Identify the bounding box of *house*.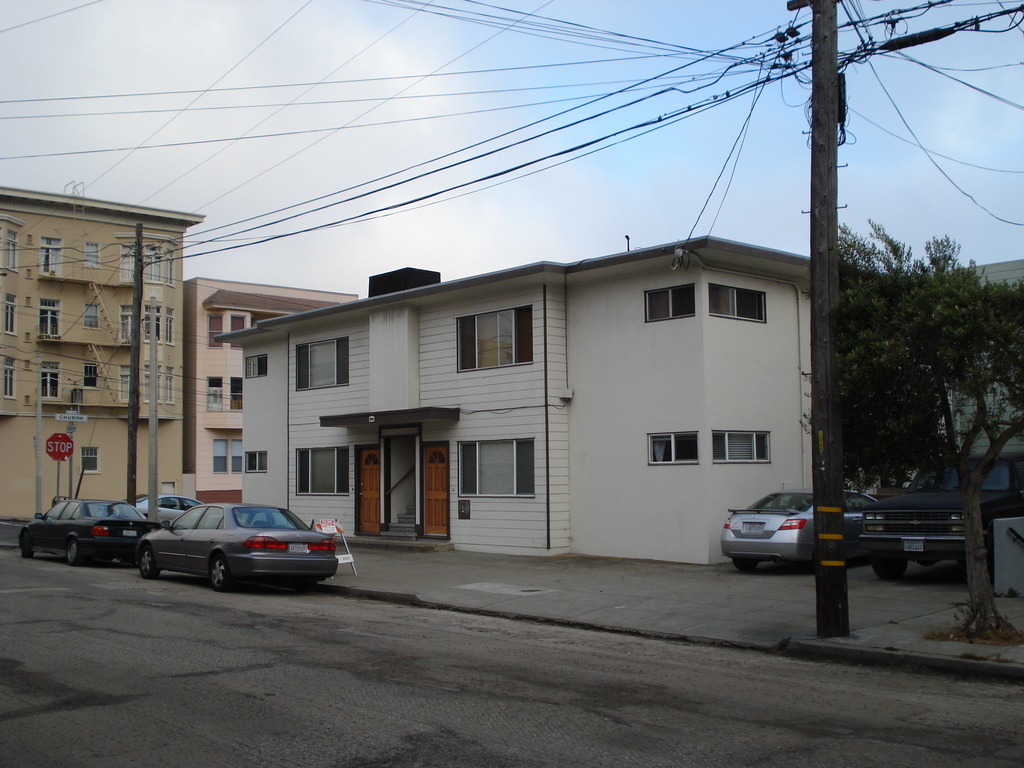
<bbox>184, 276, 367, 509</bbox>.
